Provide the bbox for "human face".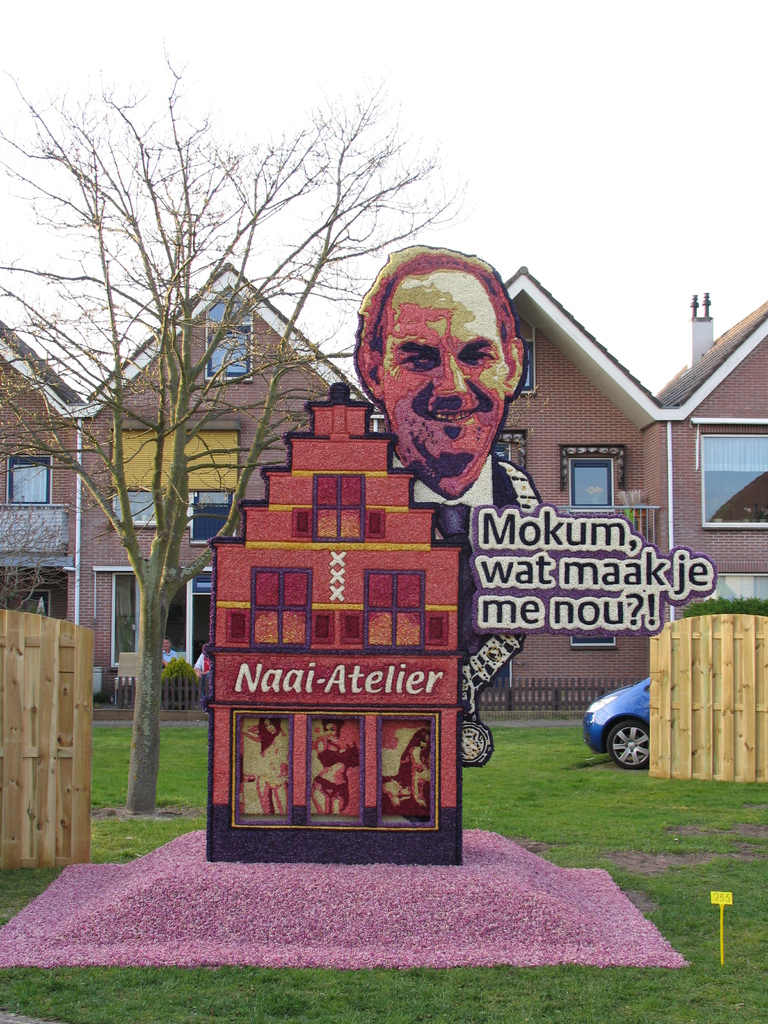
164, 637, 170, 651.
